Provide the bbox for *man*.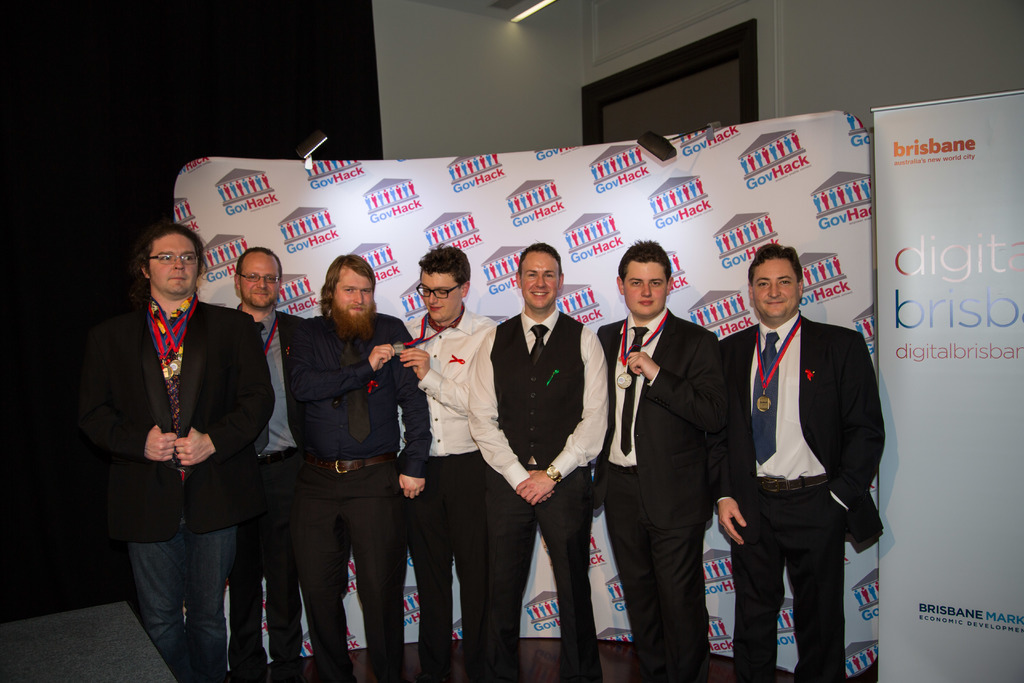
(692, 215, 867, 667).
